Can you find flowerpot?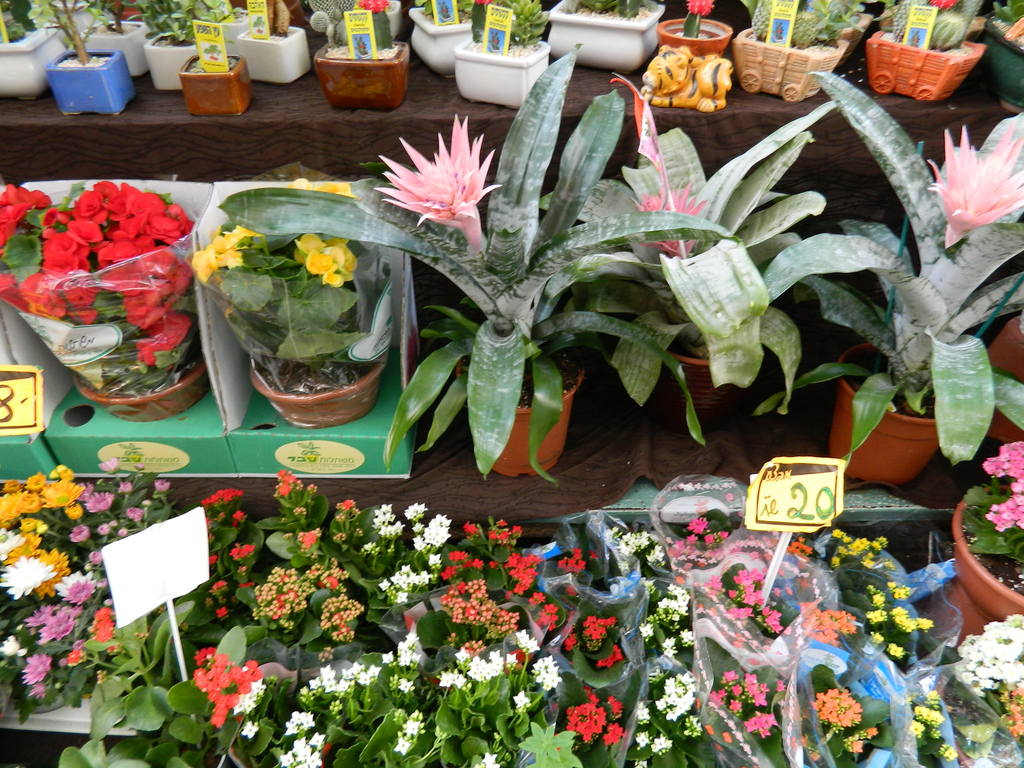
Yes, bounding box: left=945, top=515, right=1023, bottom=635.
